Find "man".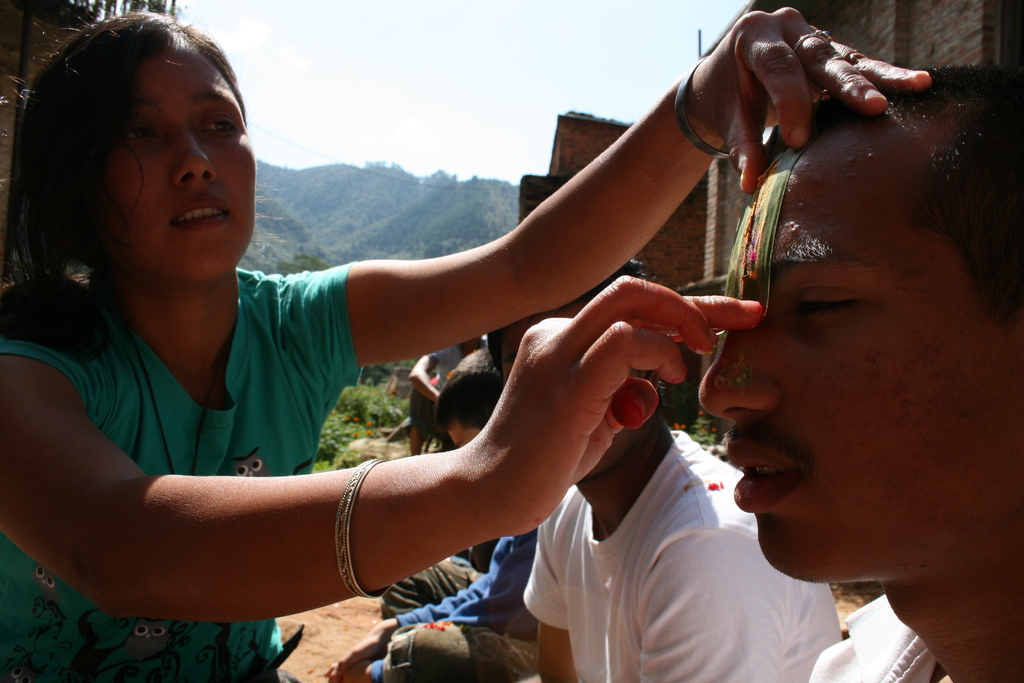
select_region(409, 331, 486, 454).
